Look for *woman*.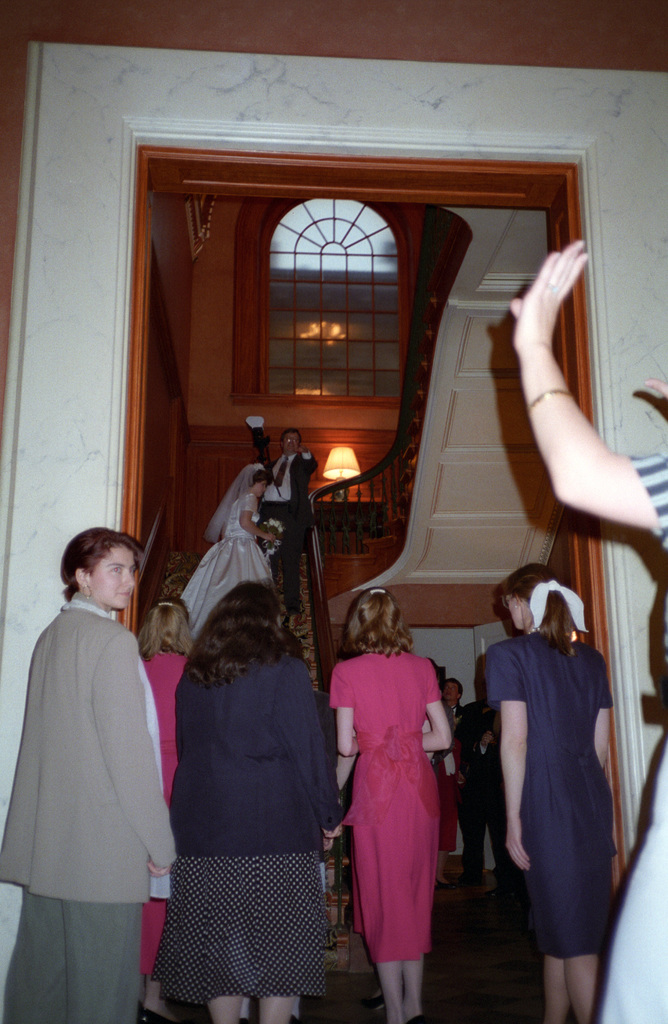
Found: region(0, 531, 175, 1023).
